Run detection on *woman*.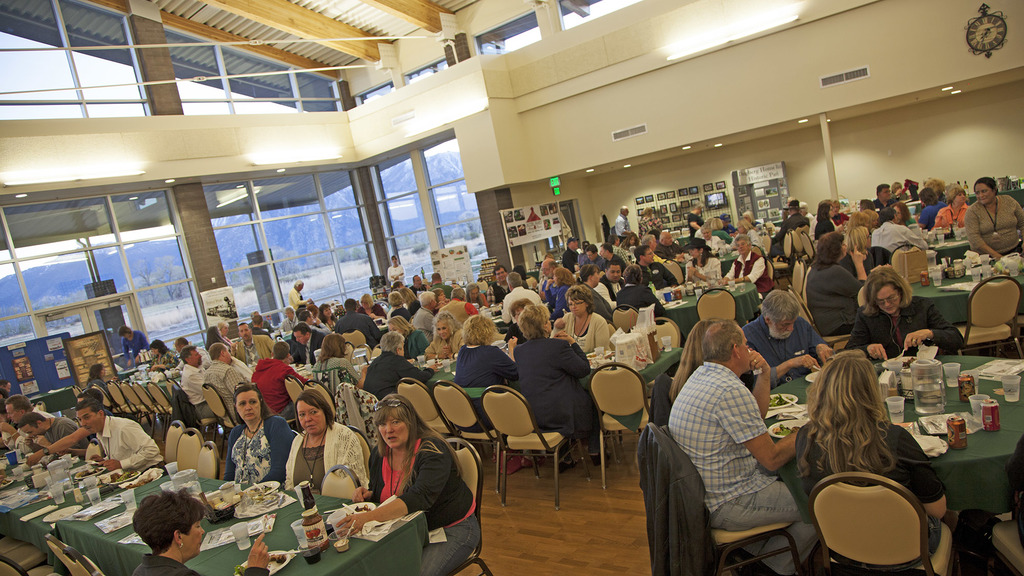
Result: (left=387, top=313, right=429, bottom=360).
